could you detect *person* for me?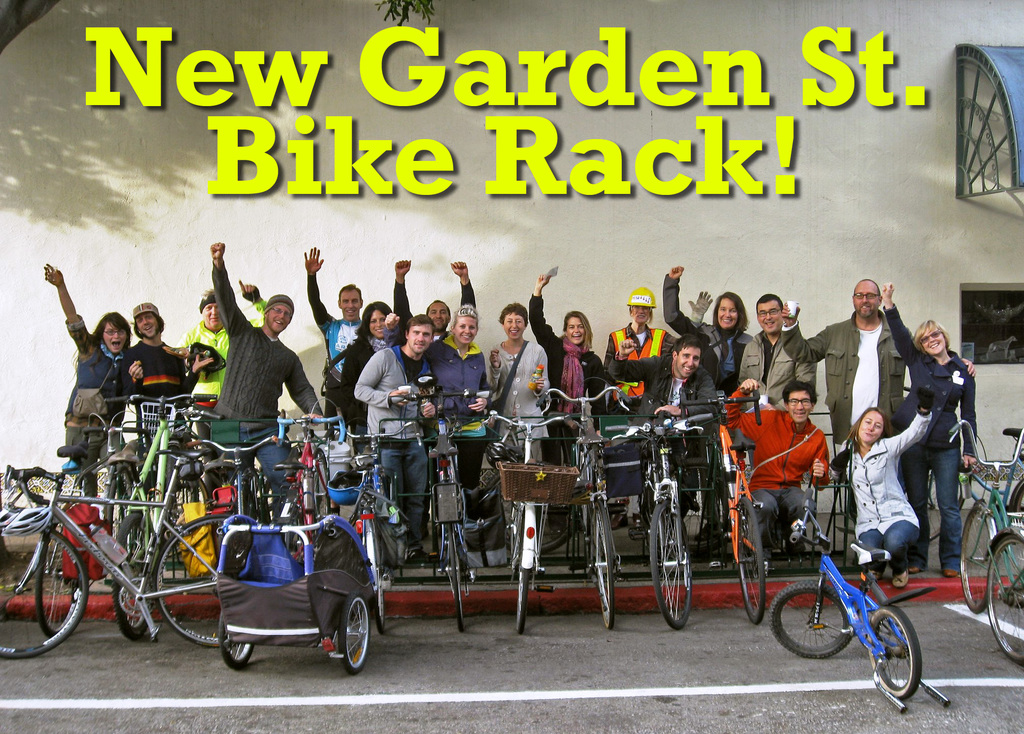
Detection result: region(203, 237, 333, 535).
